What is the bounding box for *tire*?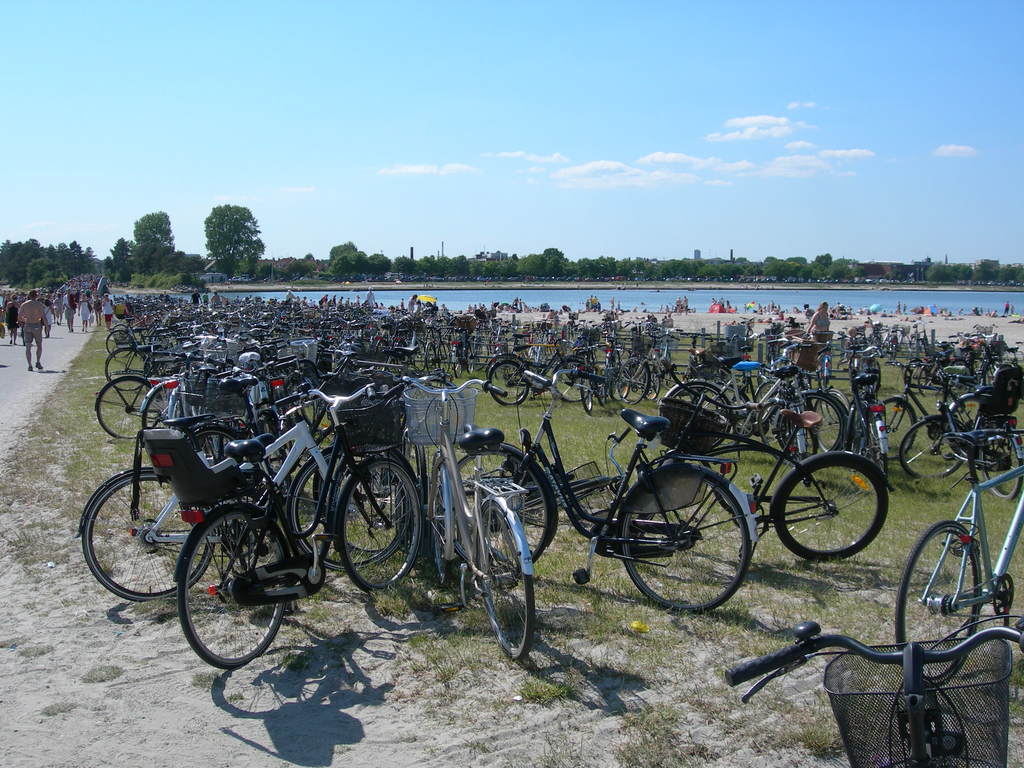
x1=86, y1=475, x2=214, y2=595.
